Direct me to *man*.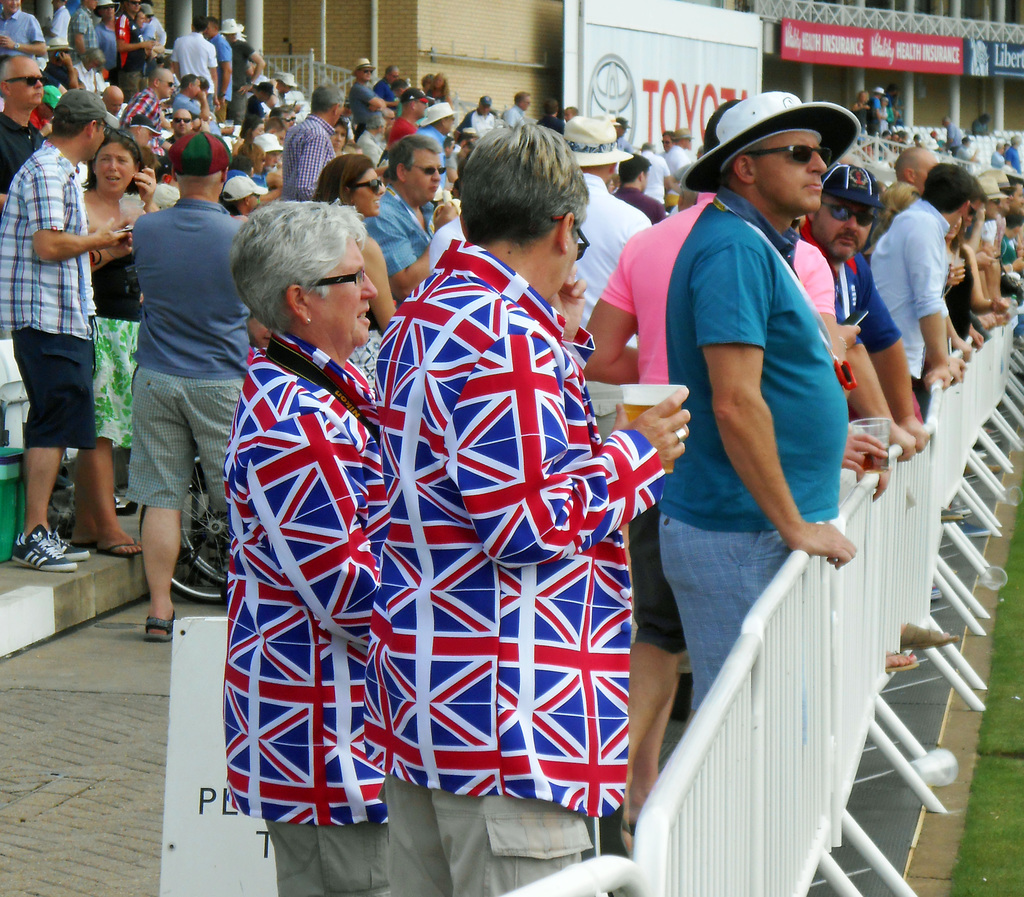
Direction: box=[362, 134, 455, 302].
